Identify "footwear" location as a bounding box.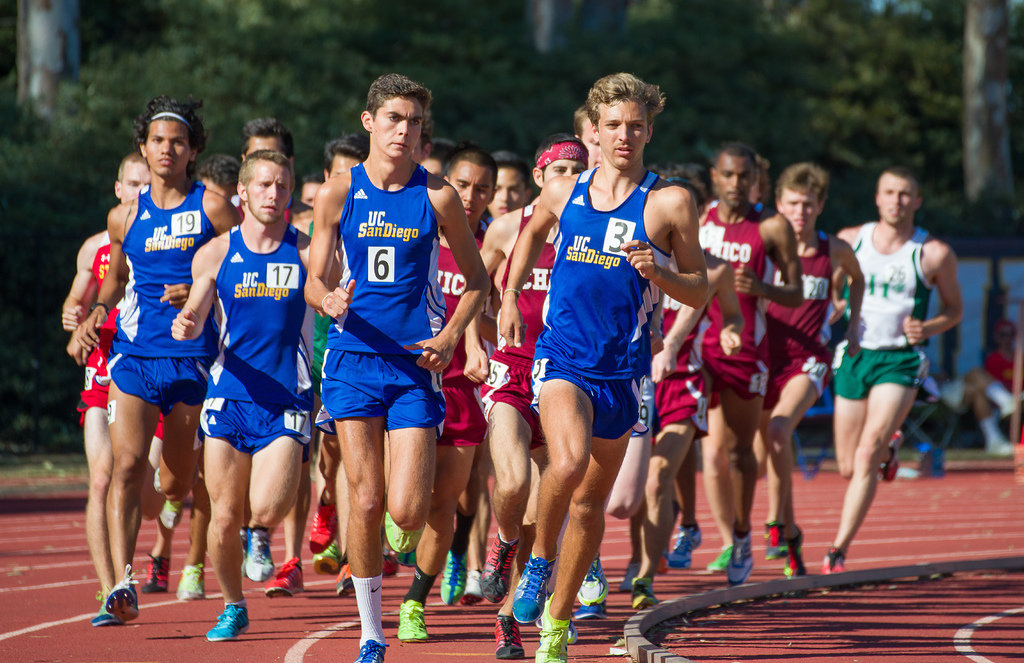
<bbox>142, 550, 172, 590</bbox>.
